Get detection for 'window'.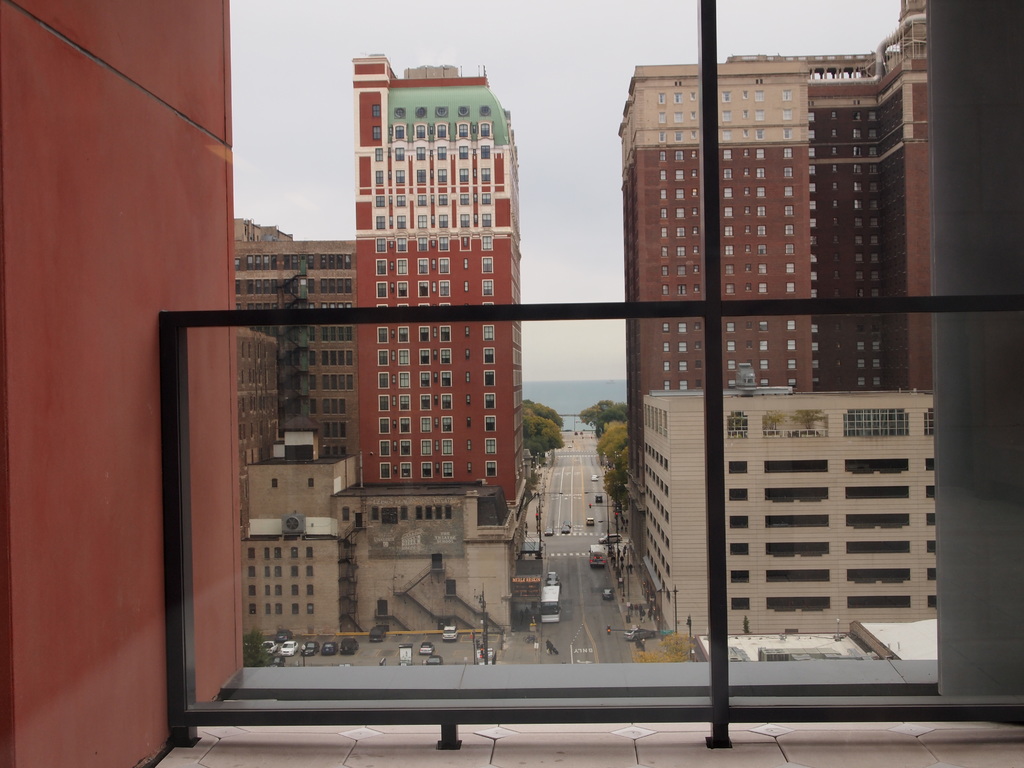
Detection: box=[464, 279, 467, 290].
